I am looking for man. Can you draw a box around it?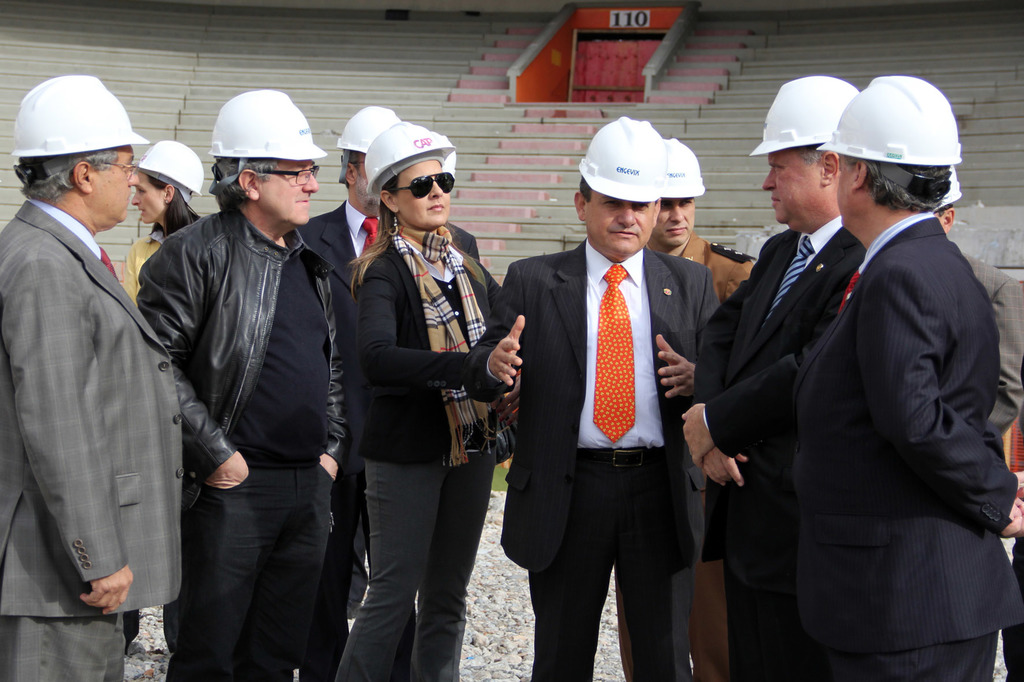
Sure, the bounding box is (x1=9, y1=63, x2=193, y2=657).
